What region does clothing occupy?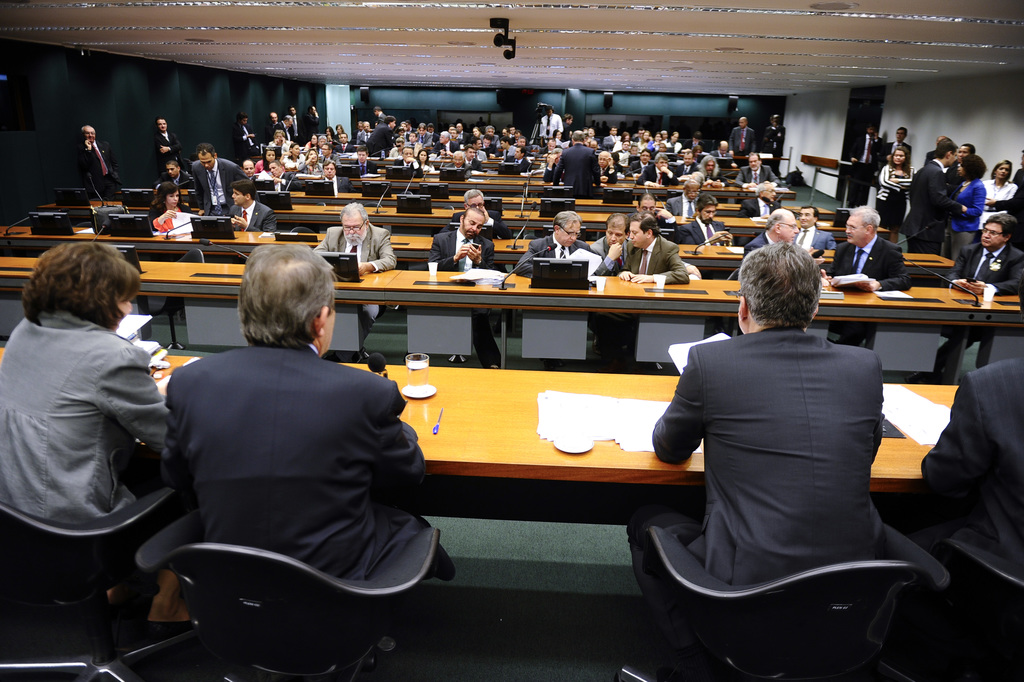
[x1=0, y1=311, x2=207, y2=608].
